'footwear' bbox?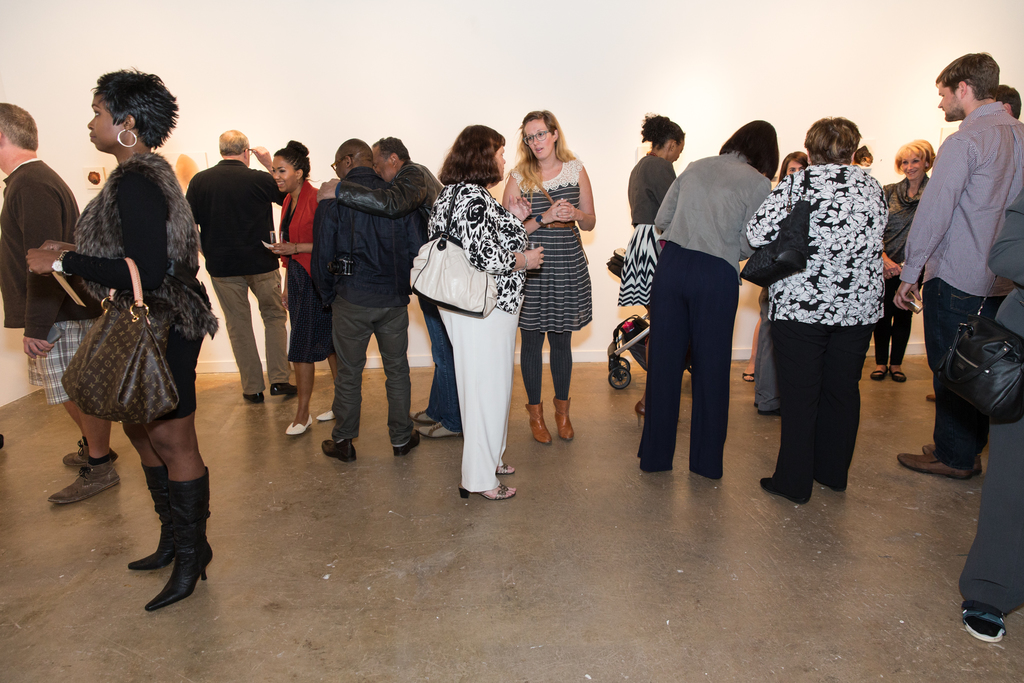
{"x1": 456, "y1": 483, "x2": 516, "y2": 502}
